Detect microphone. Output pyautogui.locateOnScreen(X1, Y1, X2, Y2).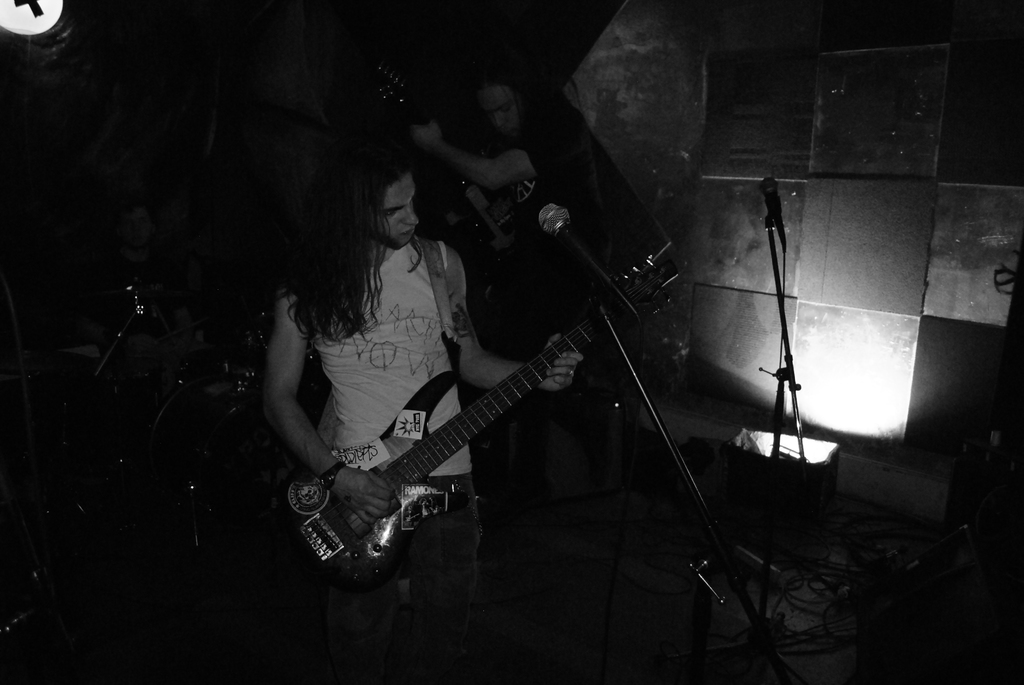
pyautogui.locateOnScreen(761, 181, 785, 242).
